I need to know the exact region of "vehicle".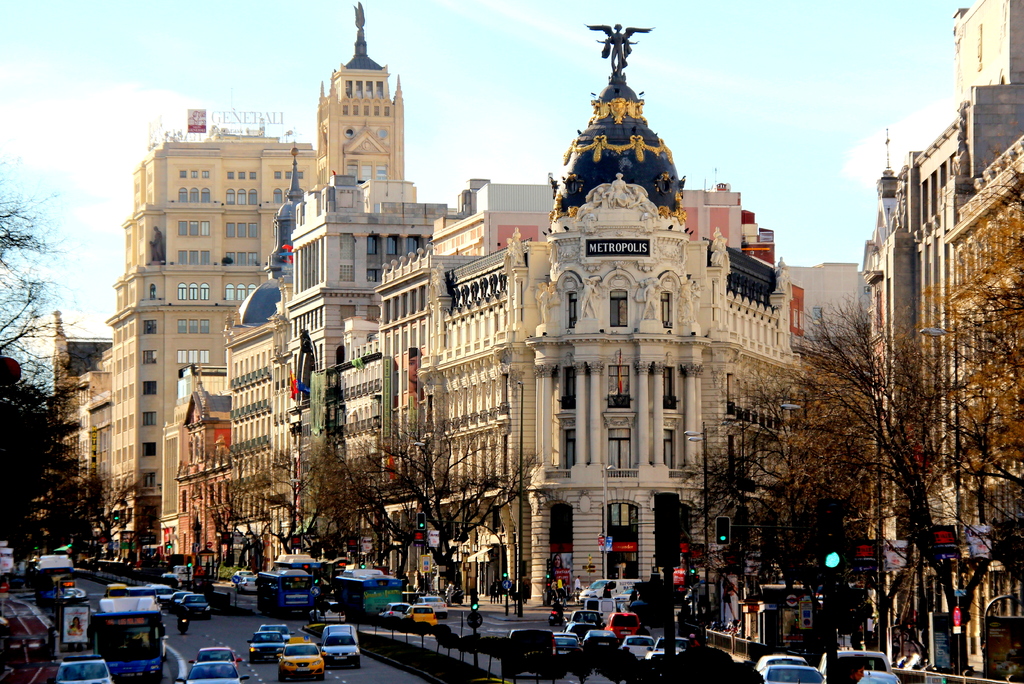
Region: 379 603 406 620.
